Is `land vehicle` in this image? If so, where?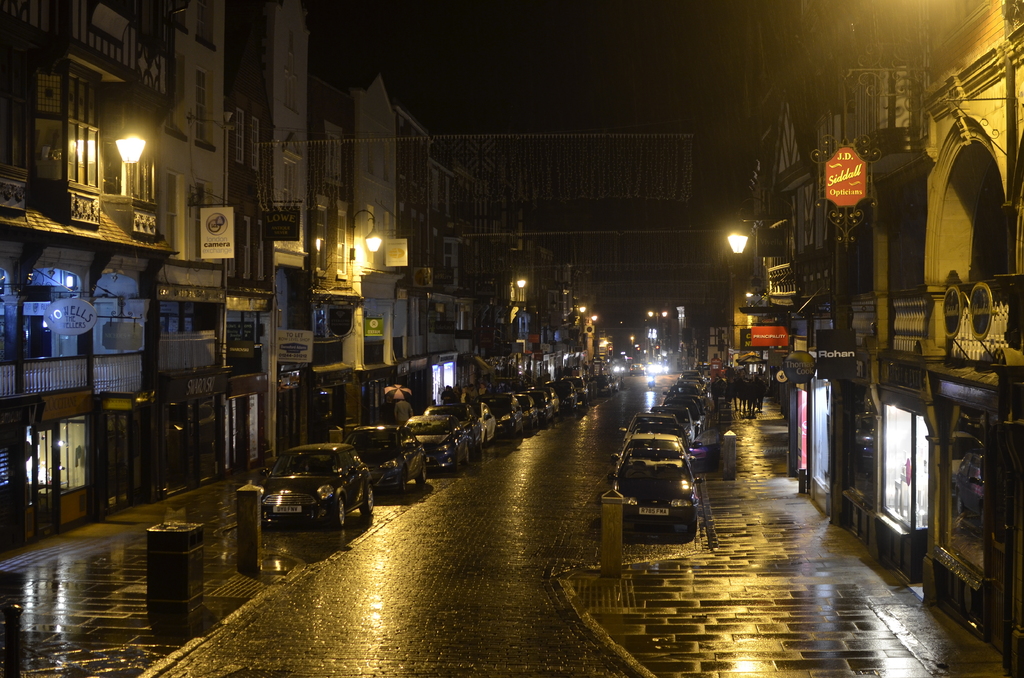
Yes, at rect(692, 377, 703, 380).
